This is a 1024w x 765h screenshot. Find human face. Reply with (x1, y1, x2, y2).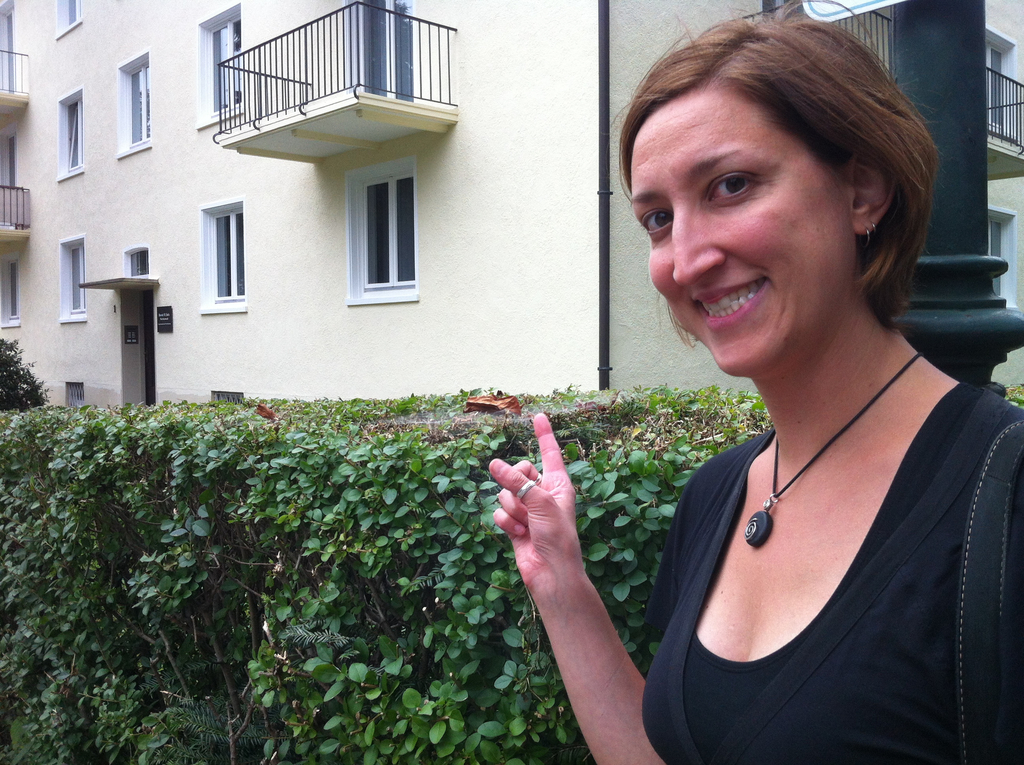
(627, 74, 862, 379).
